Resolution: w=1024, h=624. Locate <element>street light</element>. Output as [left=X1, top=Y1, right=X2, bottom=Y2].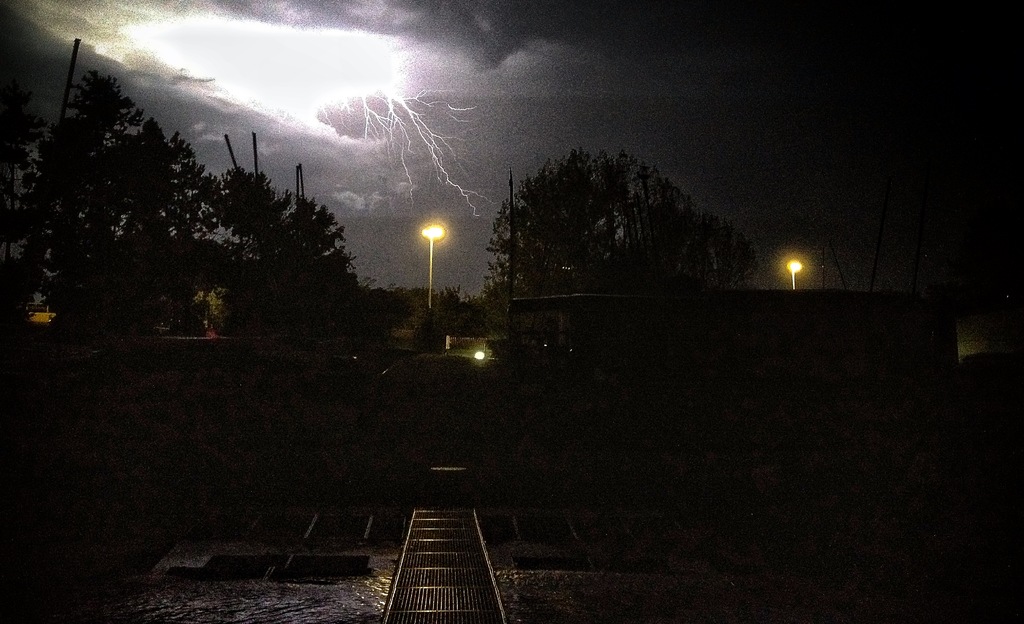
[left=399, top=204, right=463, bottom=313].
